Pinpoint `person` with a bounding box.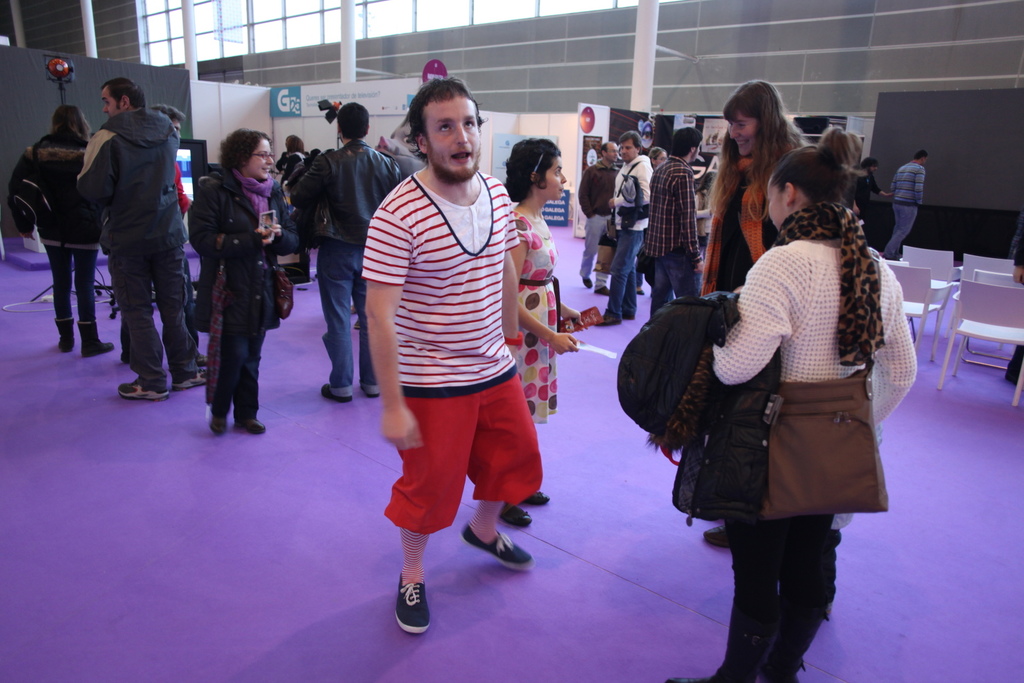
box(350, 66, 558, 641).
